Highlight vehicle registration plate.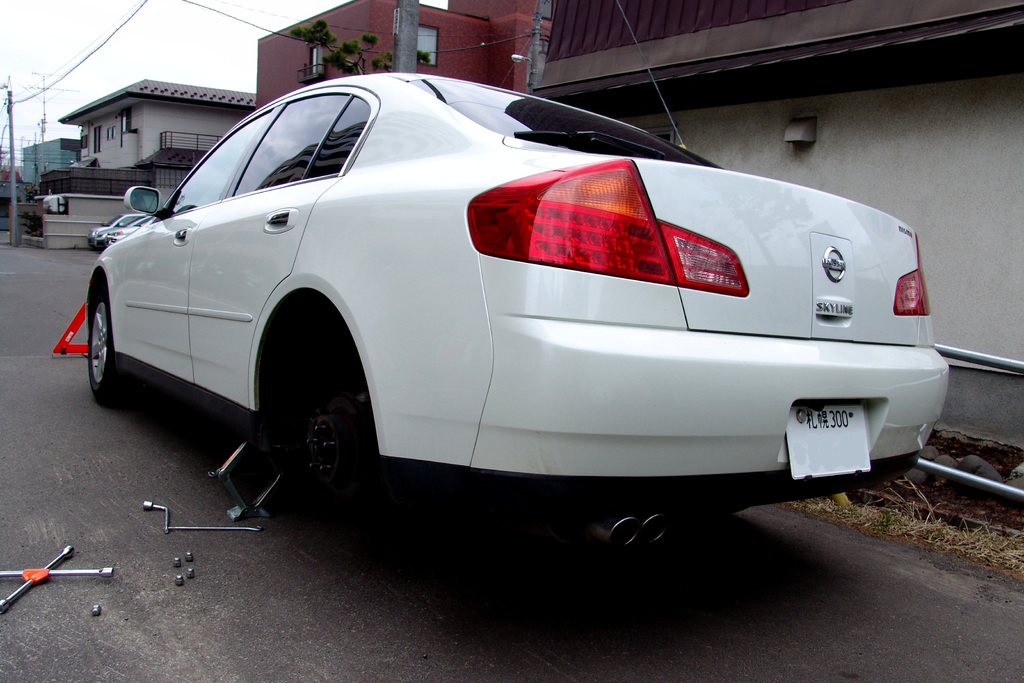
Highlighted region: select_region(789, 402, 871, 479).
